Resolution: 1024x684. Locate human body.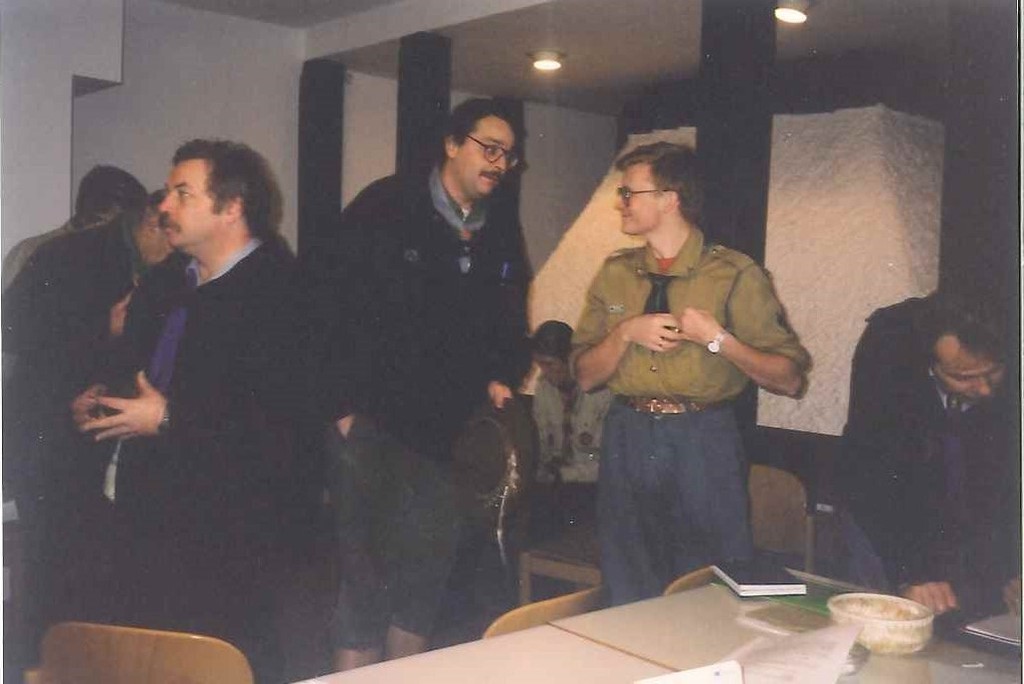
(x1=840, y1=280, x2=1023, y2=645).
